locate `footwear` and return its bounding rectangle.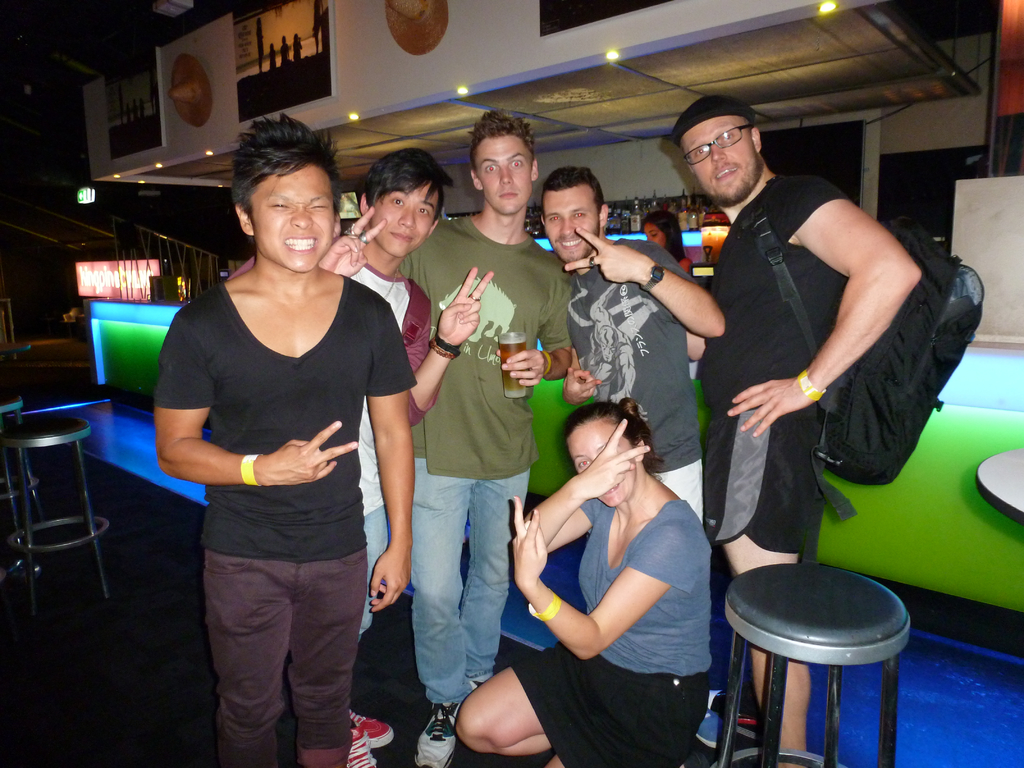
(410,698,463,767).
